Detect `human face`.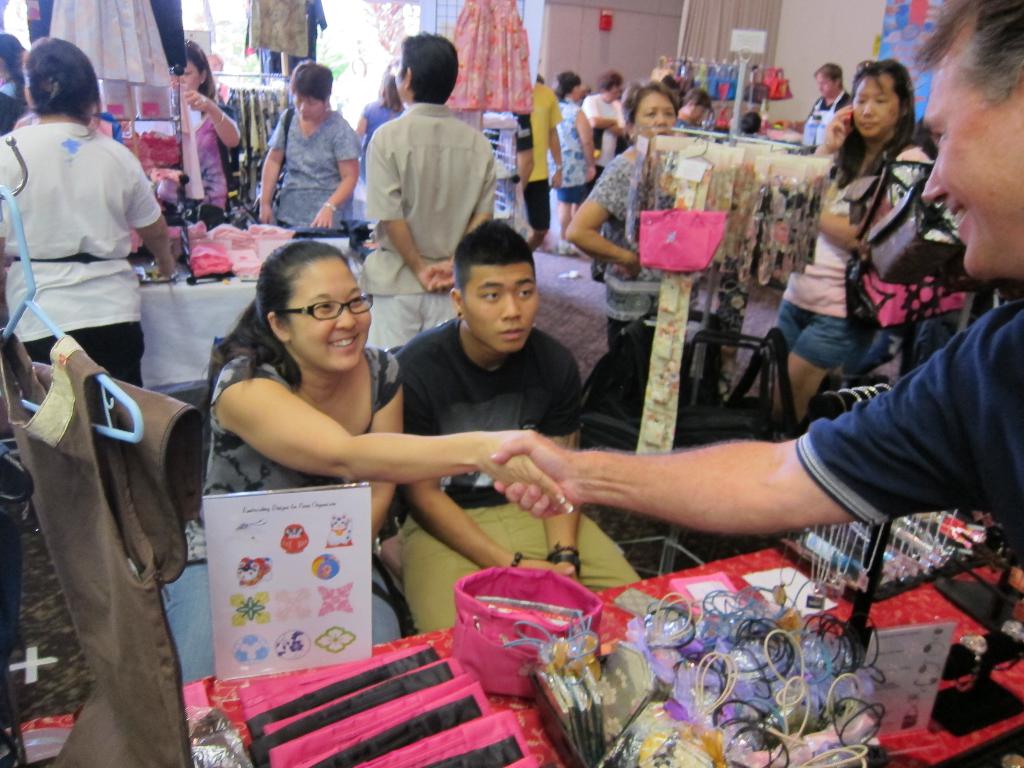
Detected at 636:93:673:132.
